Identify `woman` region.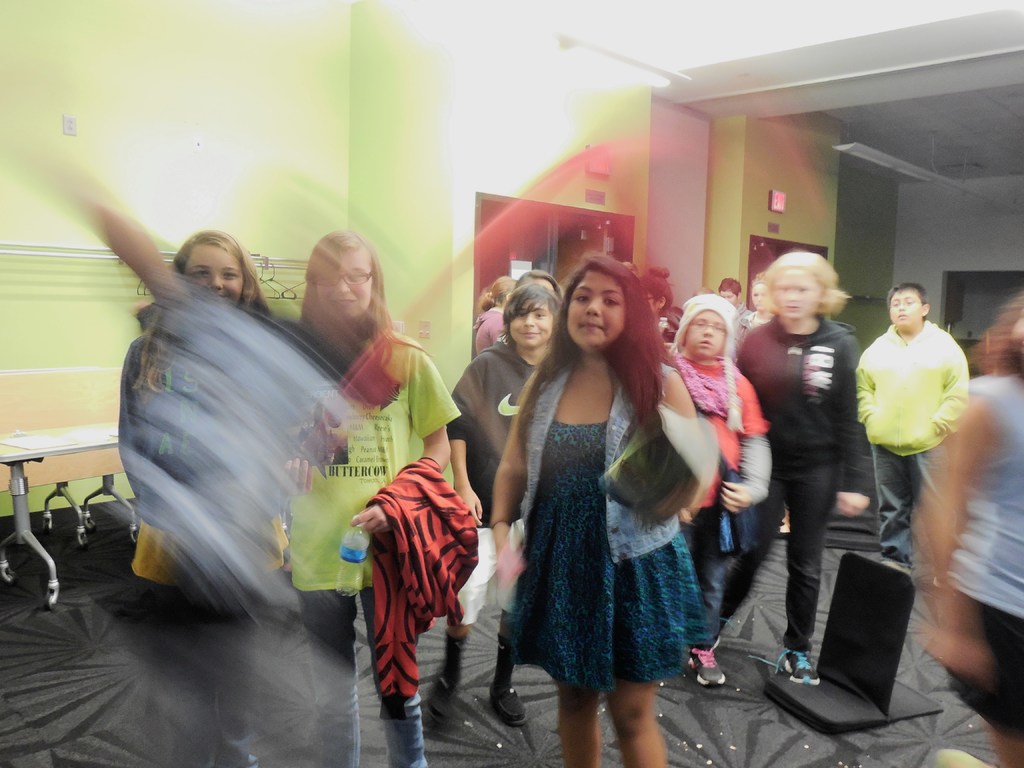
Region: [485,254,724,734].
